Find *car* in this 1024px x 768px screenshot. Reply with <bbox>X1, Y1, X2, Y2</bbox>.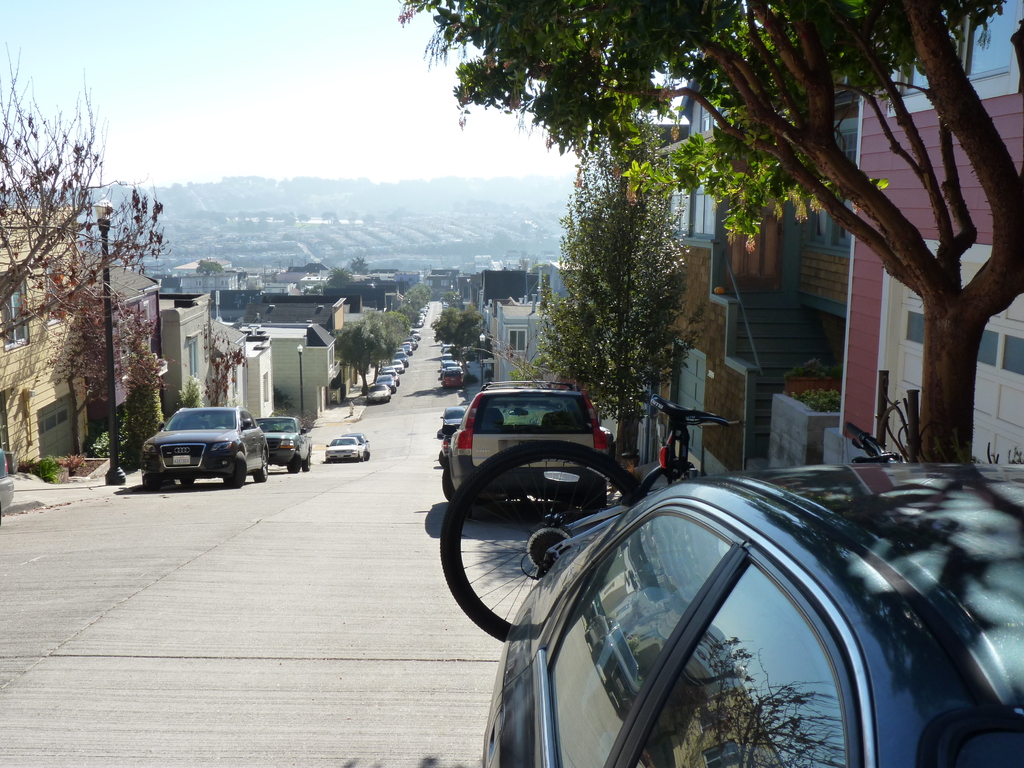
<bbox>259, 415, 311, 477</bbox>.
